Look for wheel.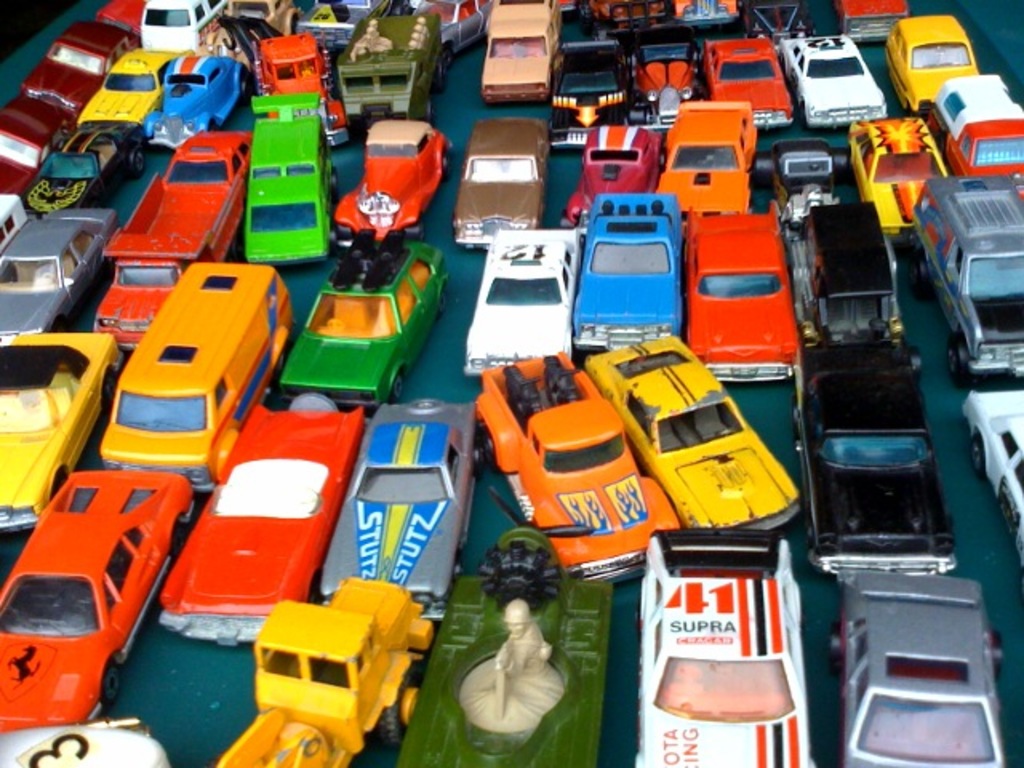
Found: (475, 429, 496, 467).
